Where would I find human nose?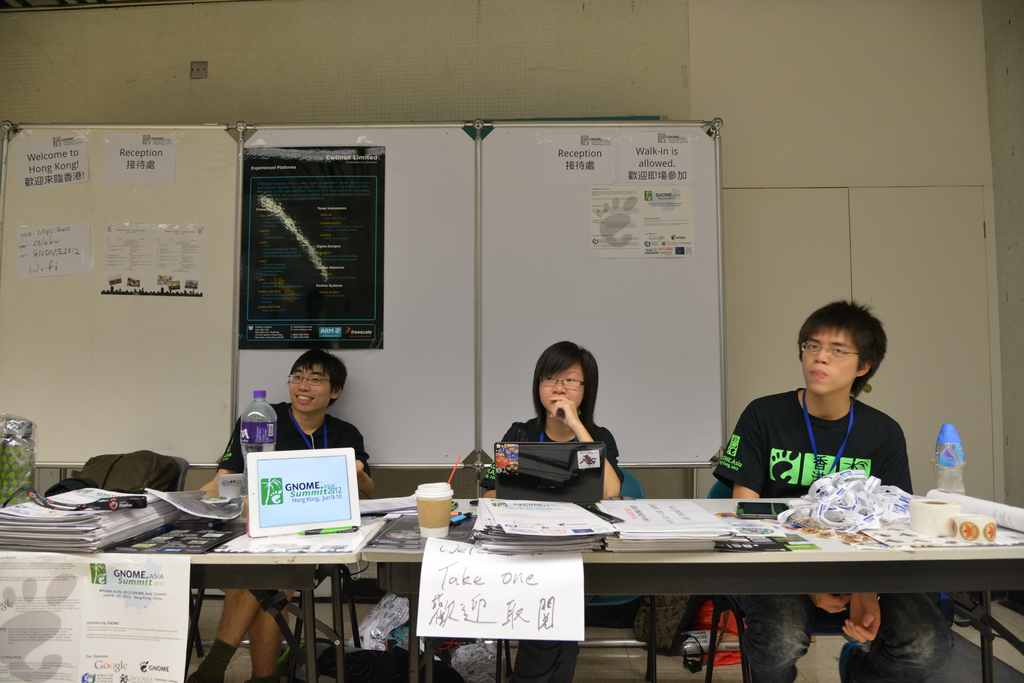
At bbox=[816, 346, 829, 364].
